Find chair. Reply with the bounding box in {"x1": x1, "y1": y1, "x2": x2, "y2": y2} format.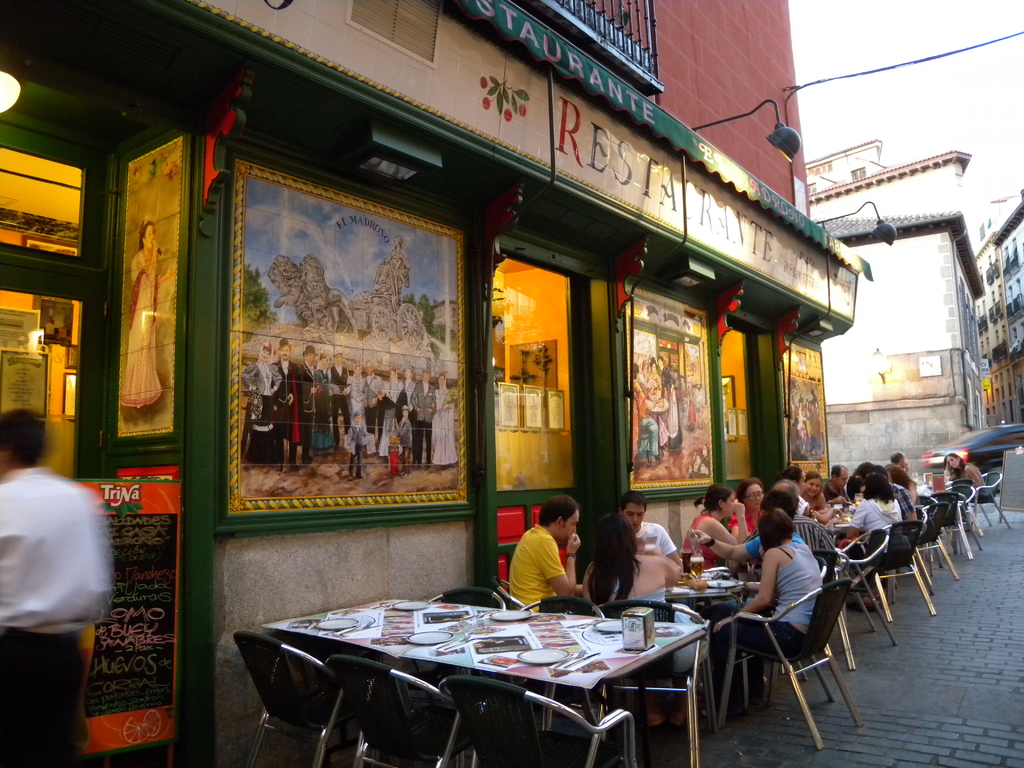
{"x1": 596, "y1": 598, "x2": 708, "y2": 766}.
